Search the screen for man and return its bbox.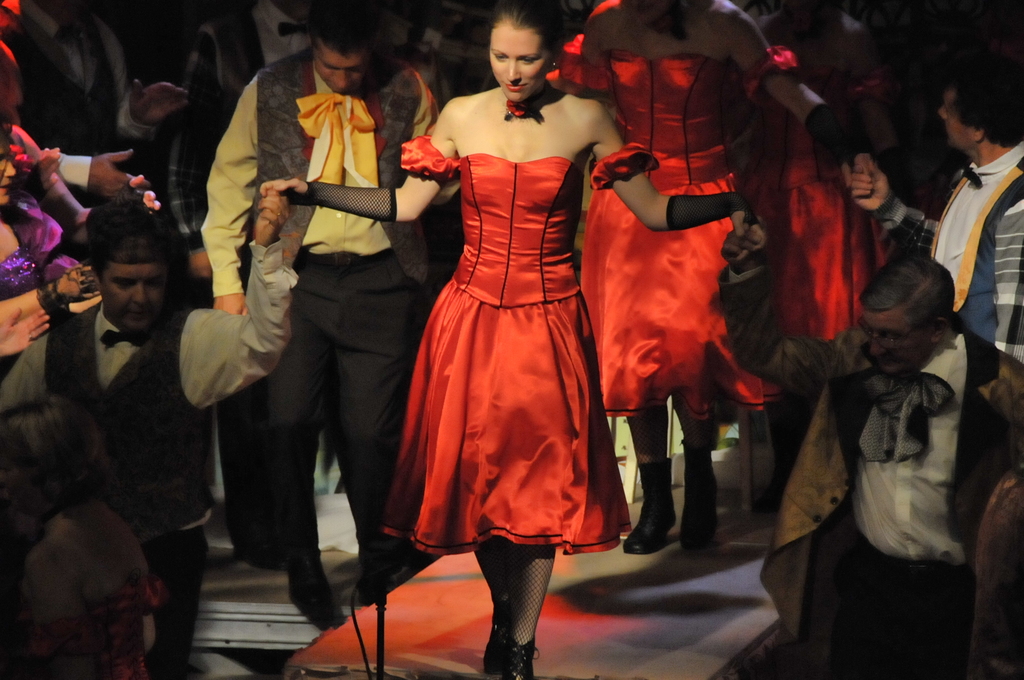
Found: (left=717, top=210, right=1023, bottom=679).
